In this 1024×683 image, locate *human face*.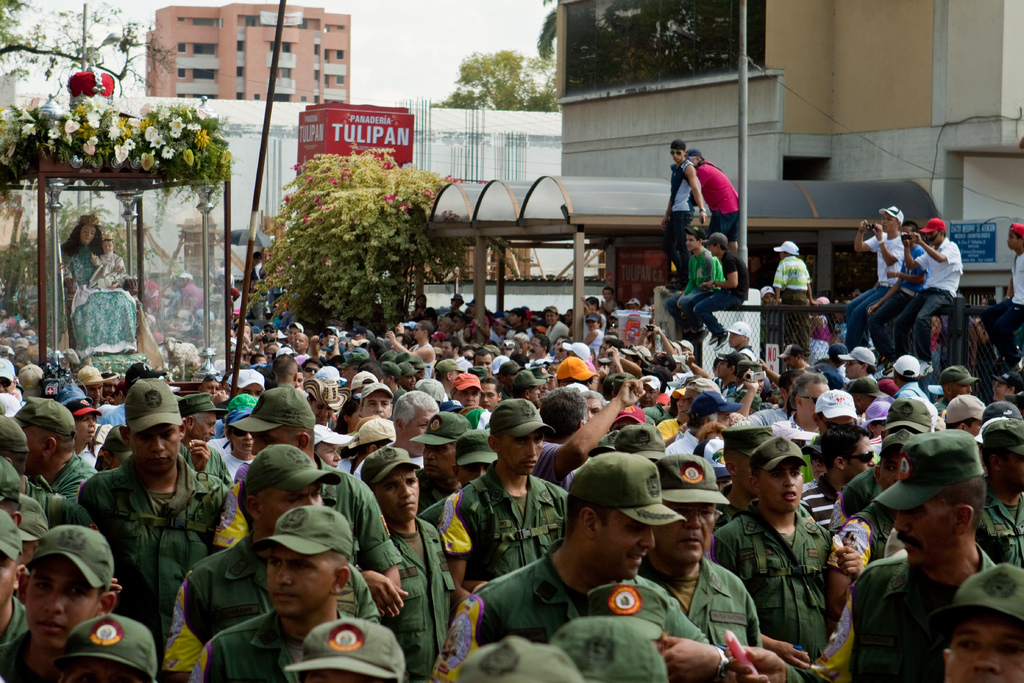
Bounding box: 528/338/542/359.
